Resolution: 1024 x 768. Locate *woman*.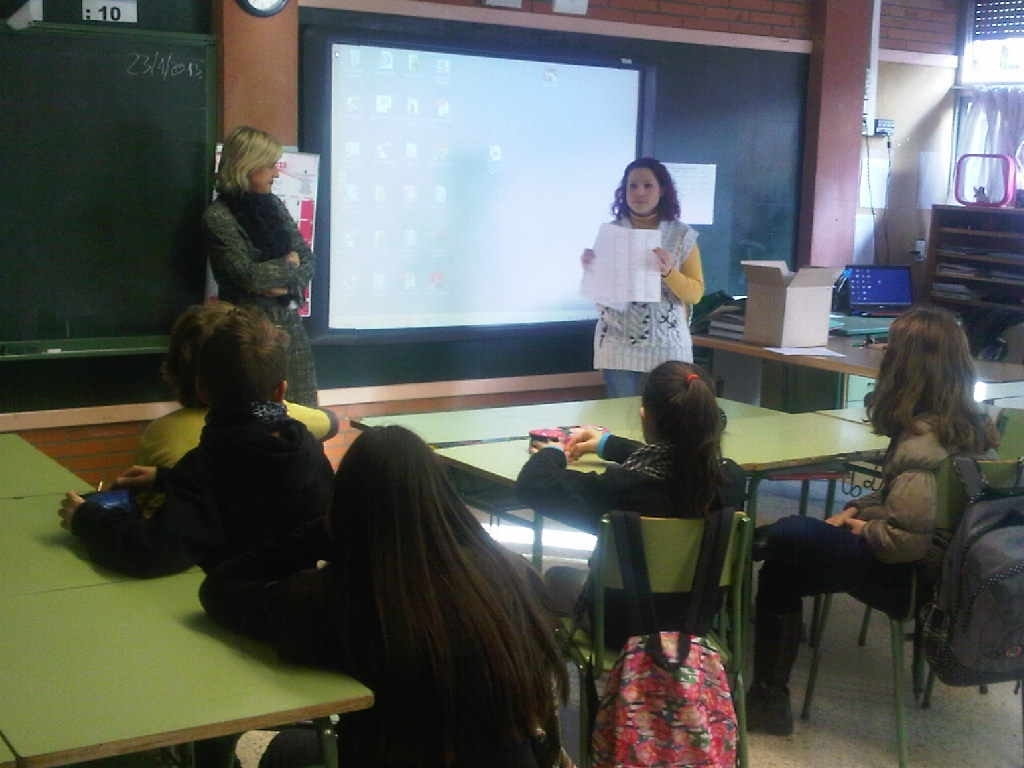
locate(739, 306, 999, 730).
